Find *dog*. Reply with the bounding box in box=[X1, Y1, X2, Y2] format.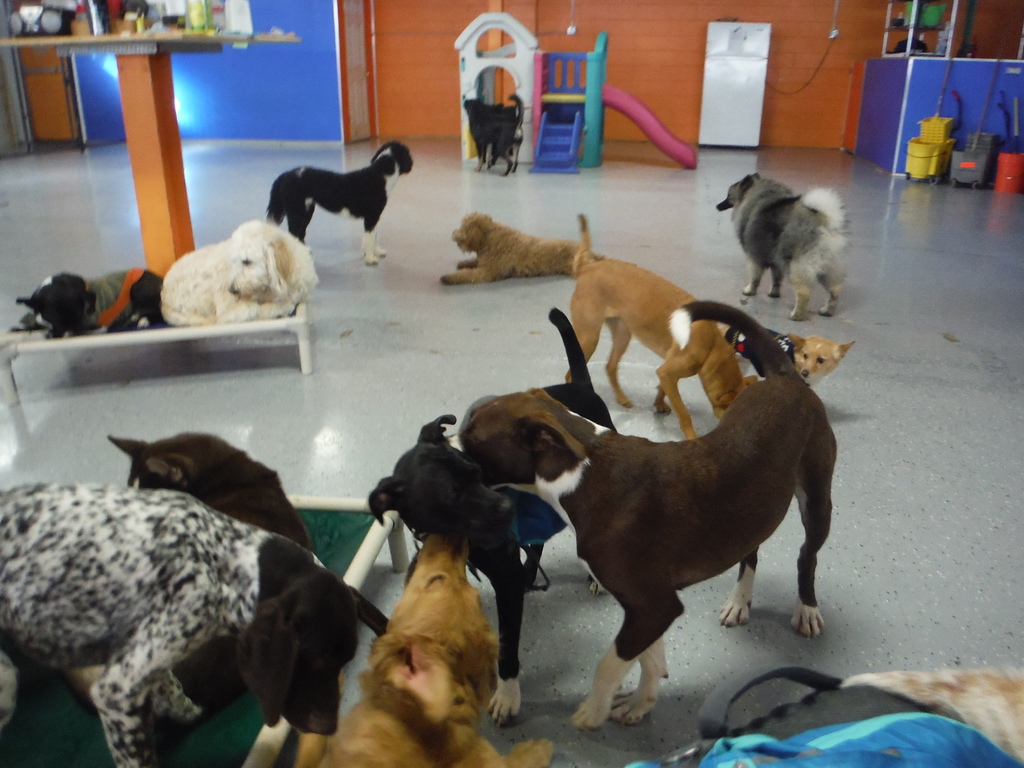
box=[163, 219, 318, 328].
